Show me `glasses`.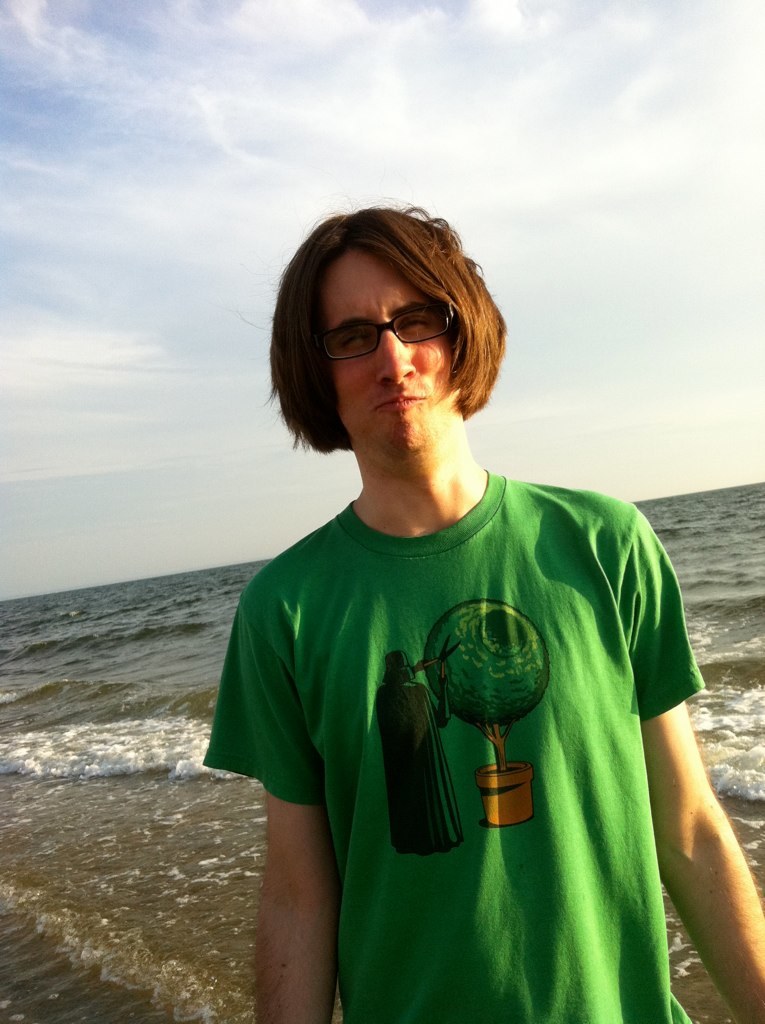
`glasses` is here: bbox=(321, 303, 478, 356).
